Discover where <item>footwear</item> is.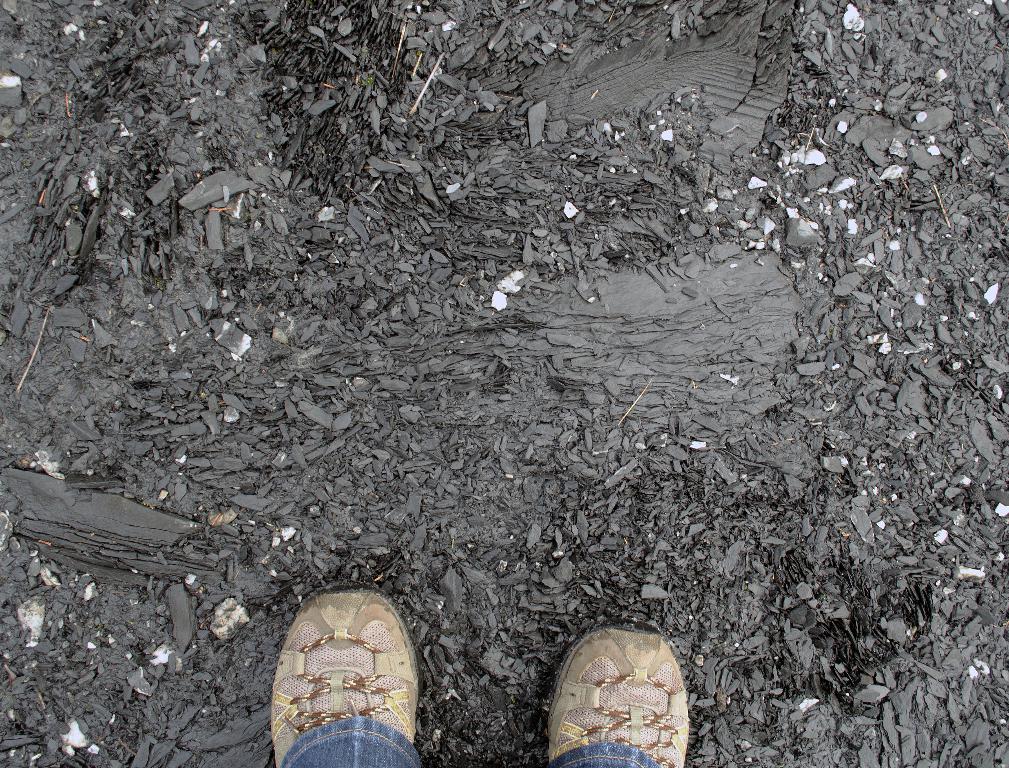
Discovered at crop(542, 614, 688, 767).
